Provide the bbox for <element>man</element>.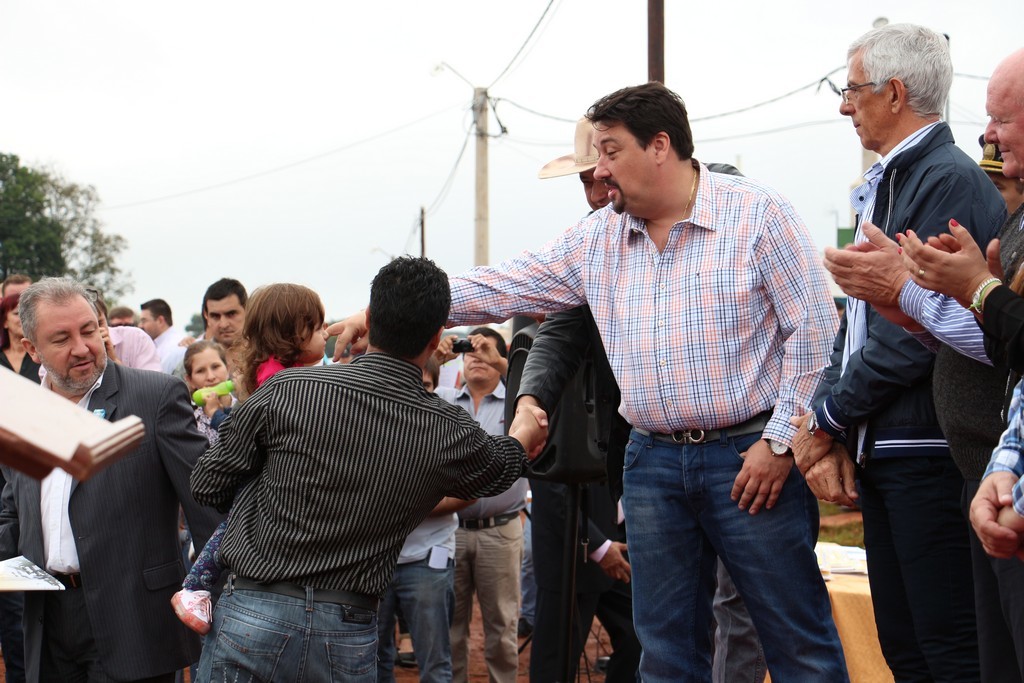
pyautogui.locateOnScreen(965, 377, 1023, 562).
